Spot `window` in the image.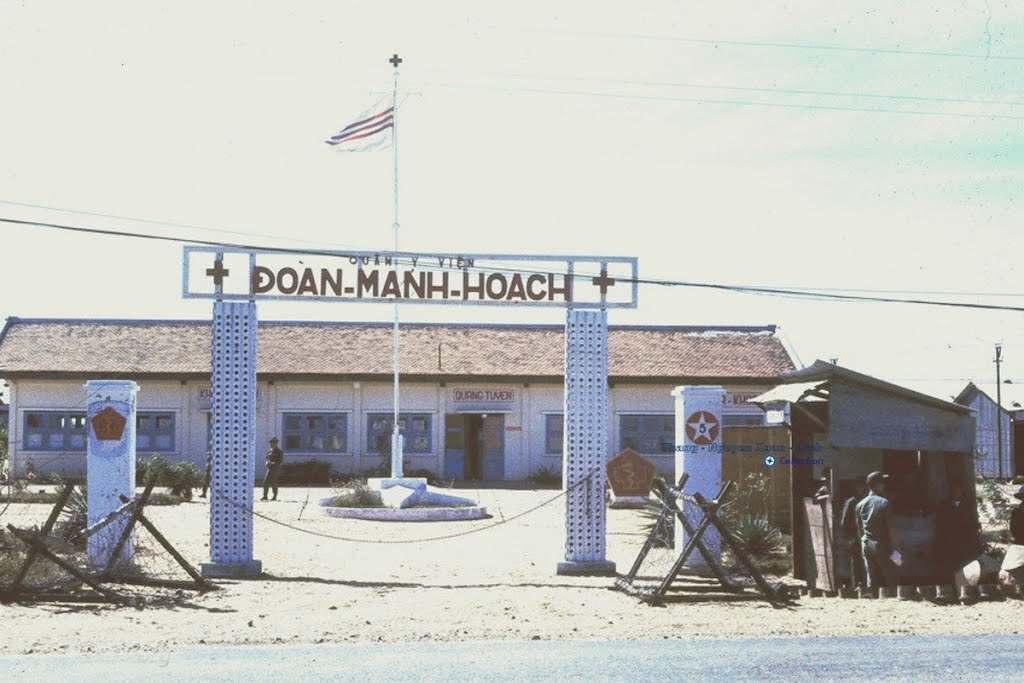
`window` found at [277,400,349,468].
